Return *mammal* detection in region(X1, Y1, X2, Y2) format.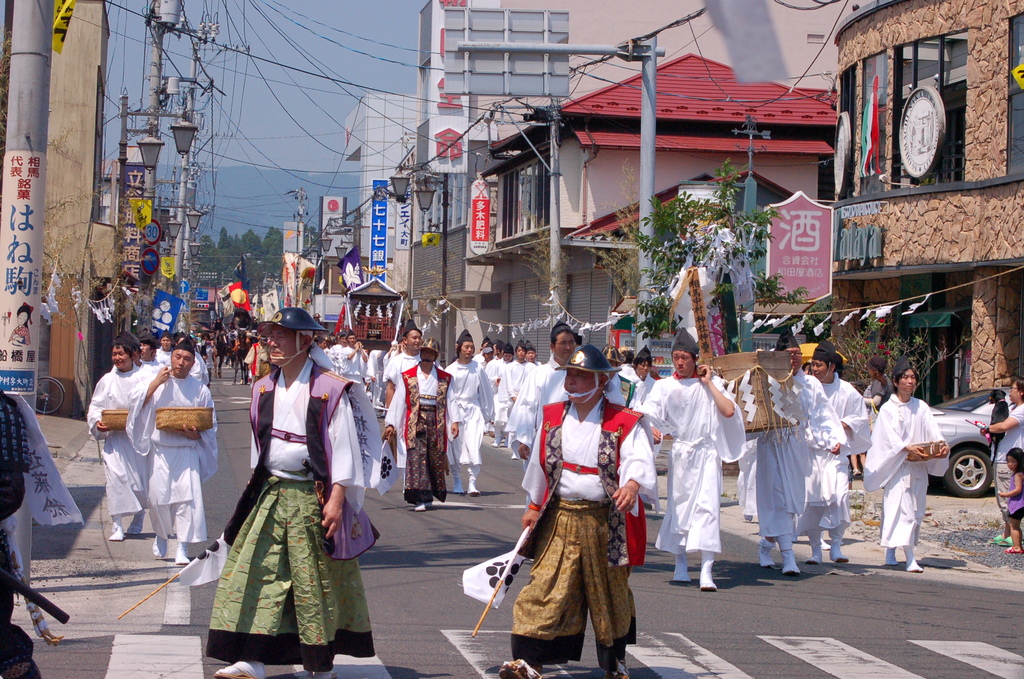
region(506, 348, 661, 661).
